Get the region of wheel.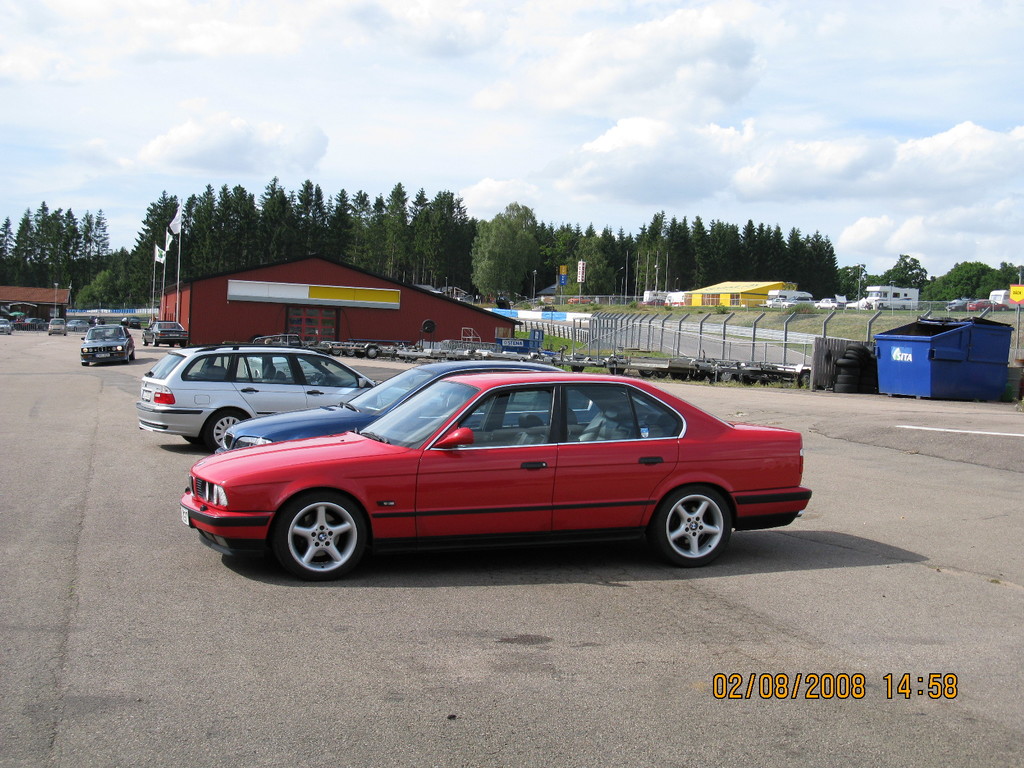
x1=655 y1=369 x2=666 y2=378.
